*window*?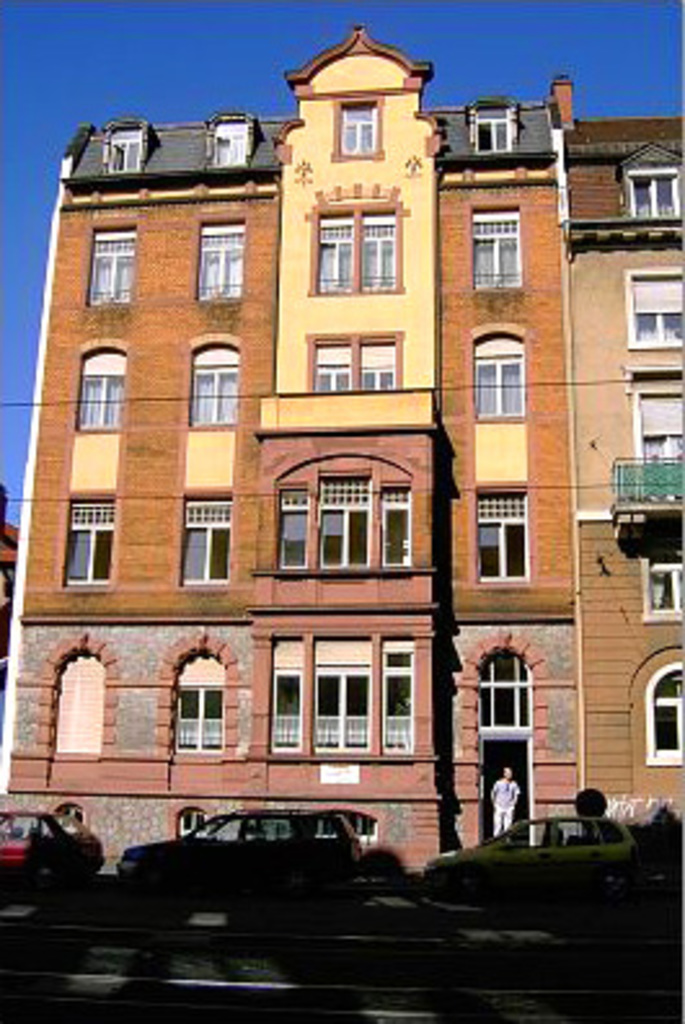
l=476, t=106, r=509, b=155
